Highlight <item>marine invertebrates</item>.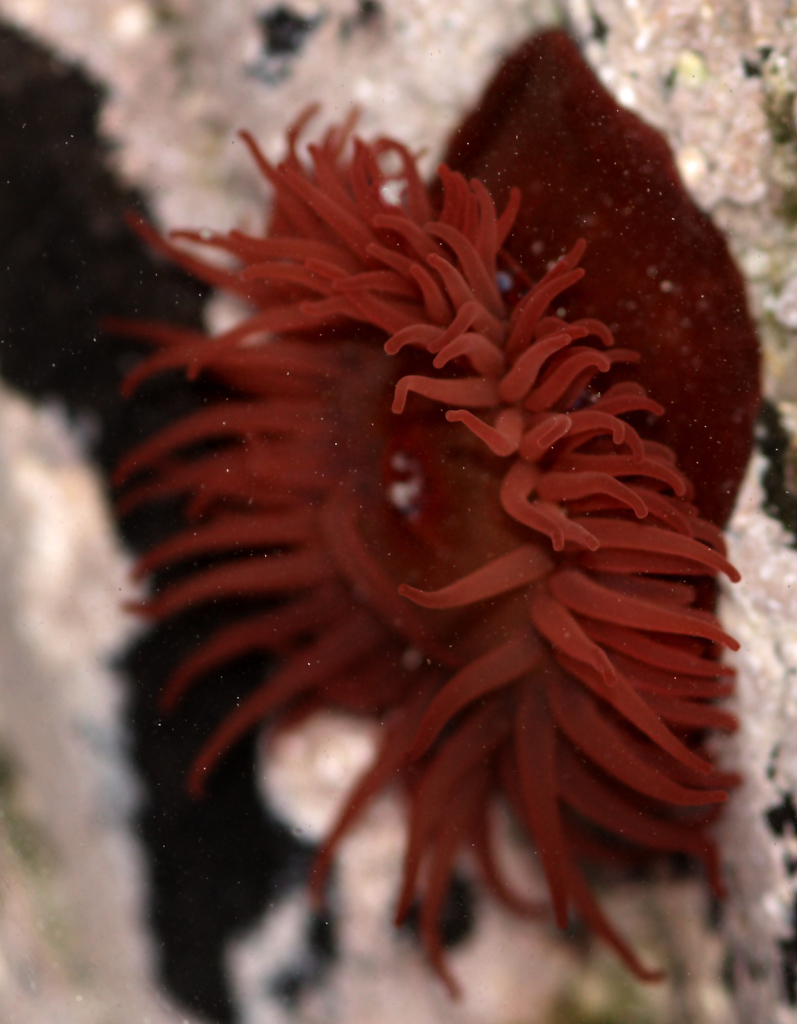
Highlighted region: [85,2,774,1018].
